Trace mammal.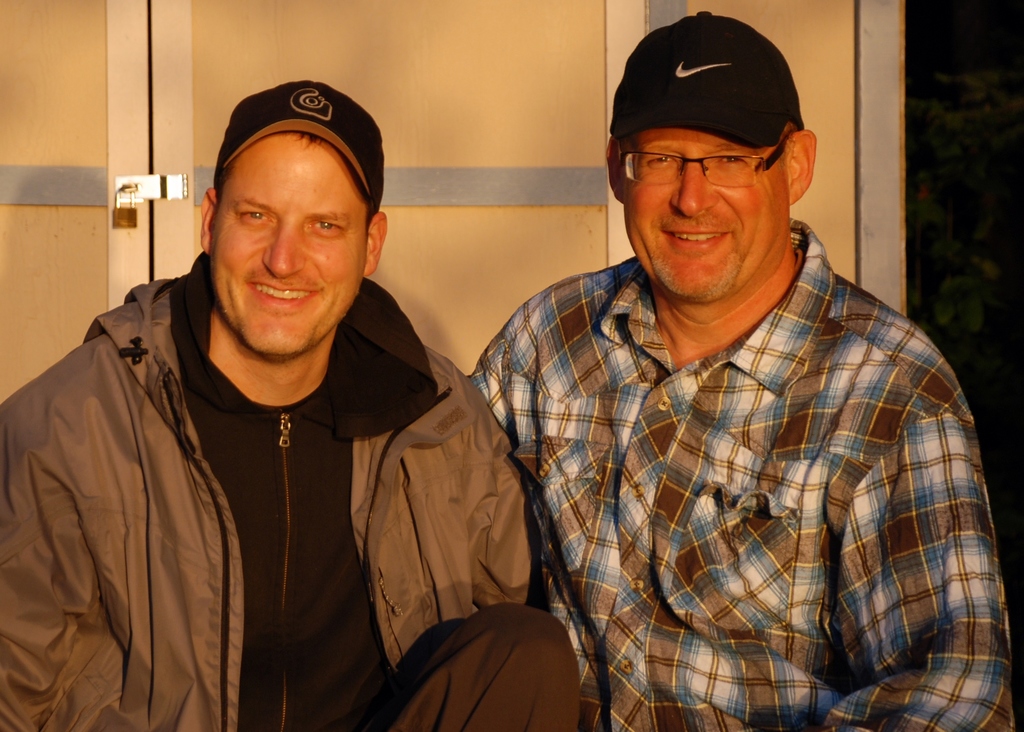
Traced to [left=0, top=78, right=580, bottom=731].
